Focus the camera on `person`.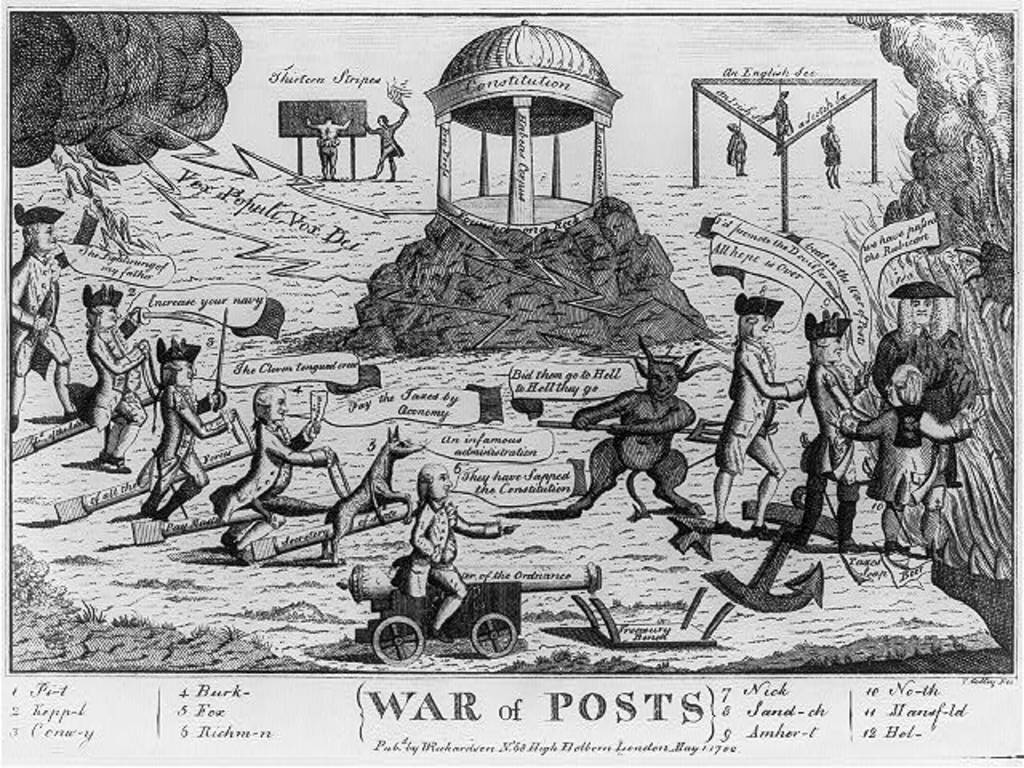
Focus region: crop(216, 381, 336, 536).
